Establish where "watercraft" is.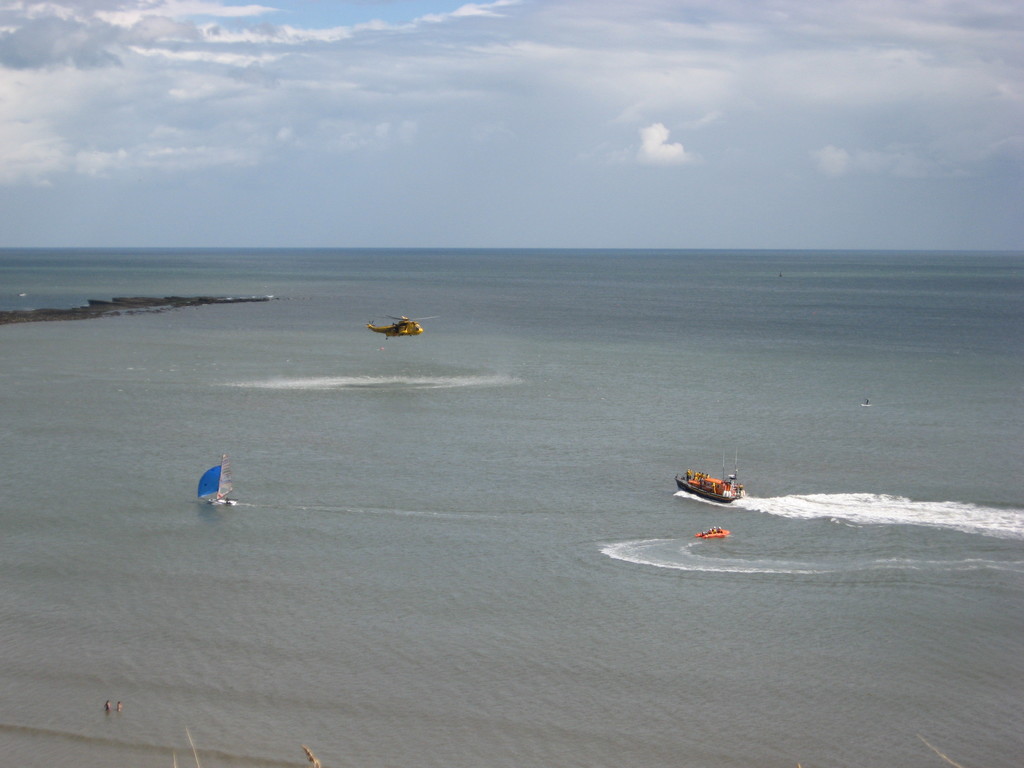
Established at bbox=(698, 528, 733, 539).
